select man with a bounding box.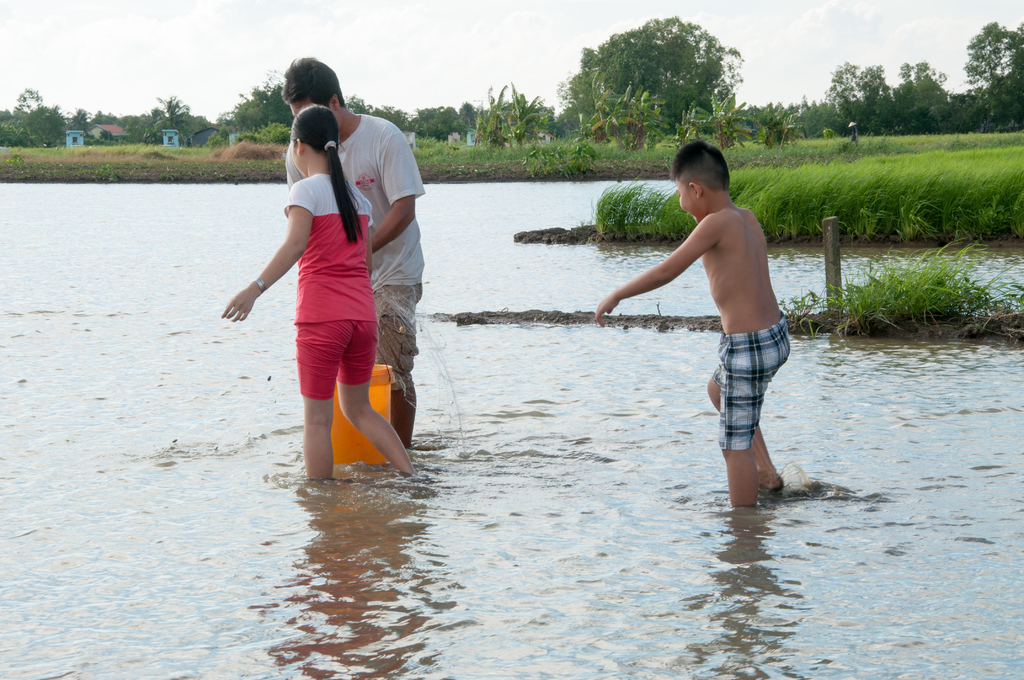
<region>278, 56, 426, 444</region>.
